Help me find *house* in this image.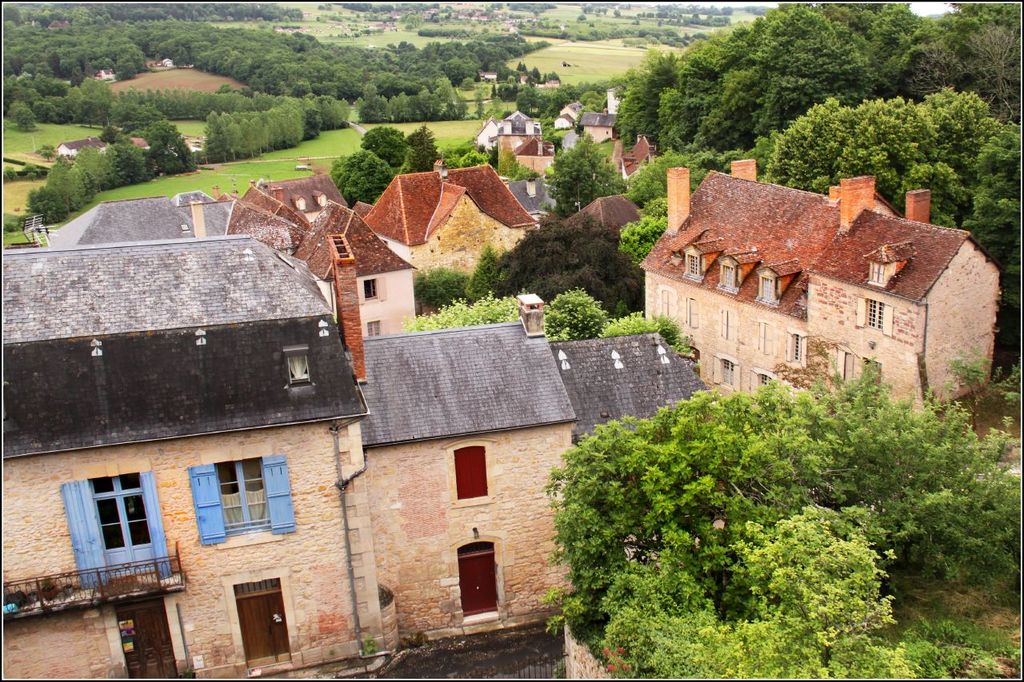
Found it: Rect(598, 146, 1013, 439).
